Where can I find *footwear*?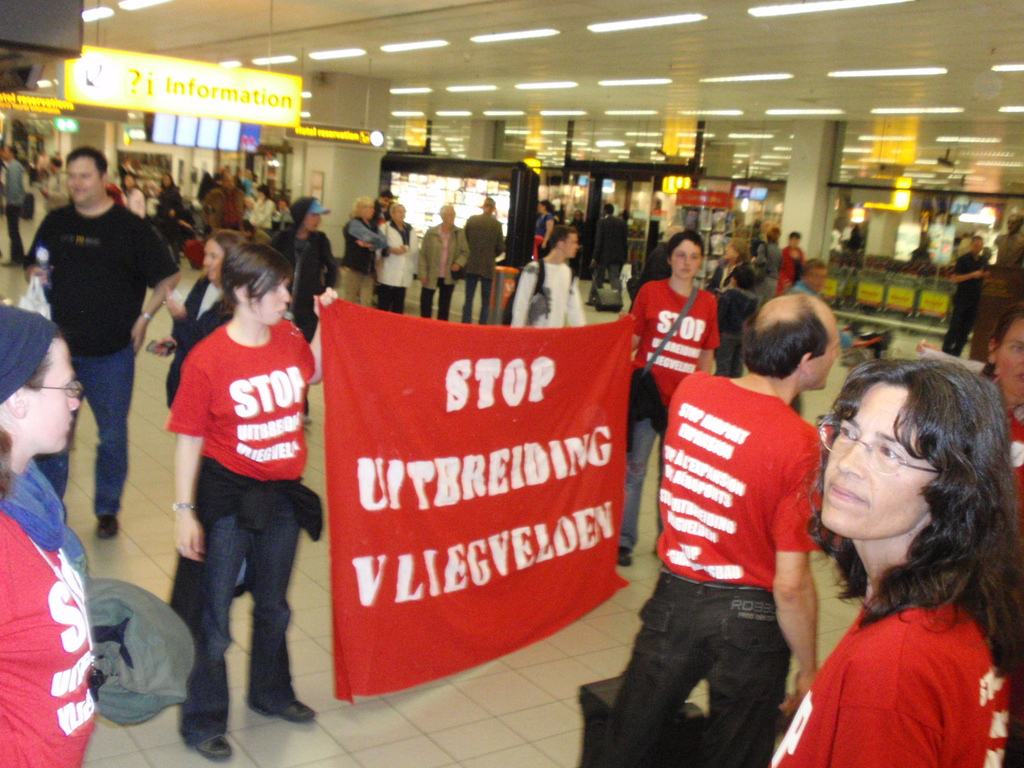
You can find it at (left=96, top=514, right=112, bottom=537).
